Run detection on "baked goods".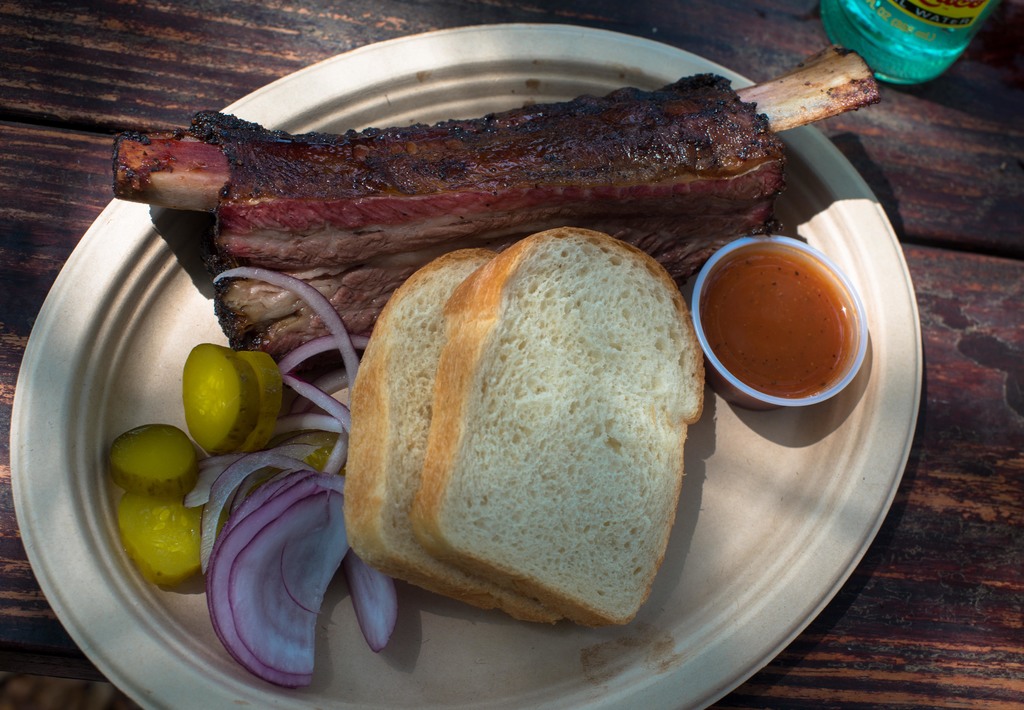
Result: select_region(414, 226, 707, 631).
